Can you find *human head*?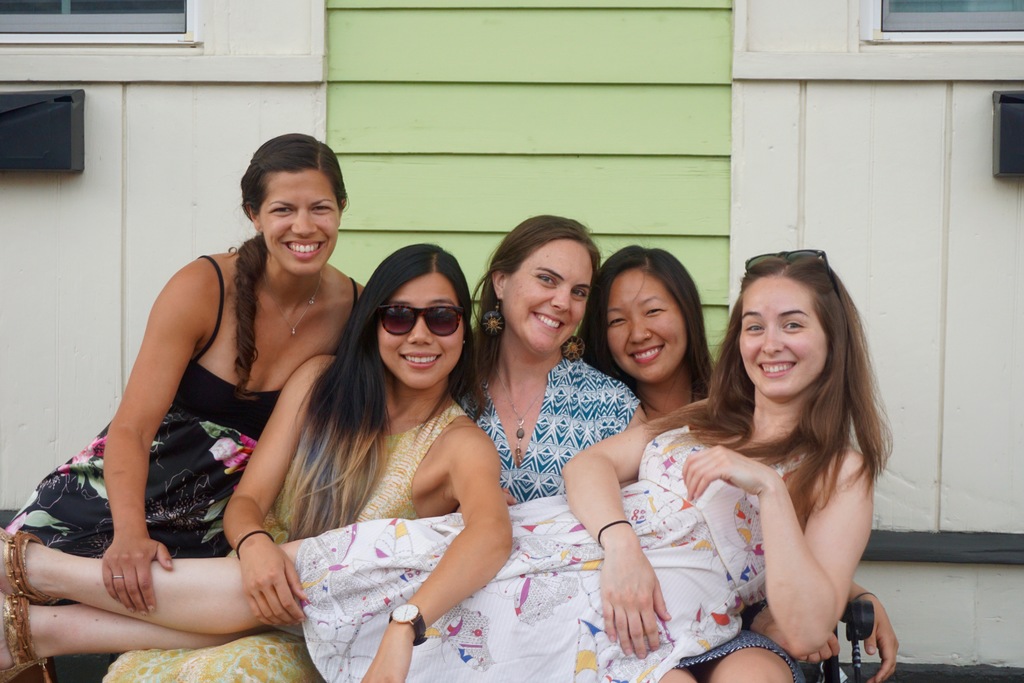
Yes, bounding box: bbox(724, 249, 868, 397).
